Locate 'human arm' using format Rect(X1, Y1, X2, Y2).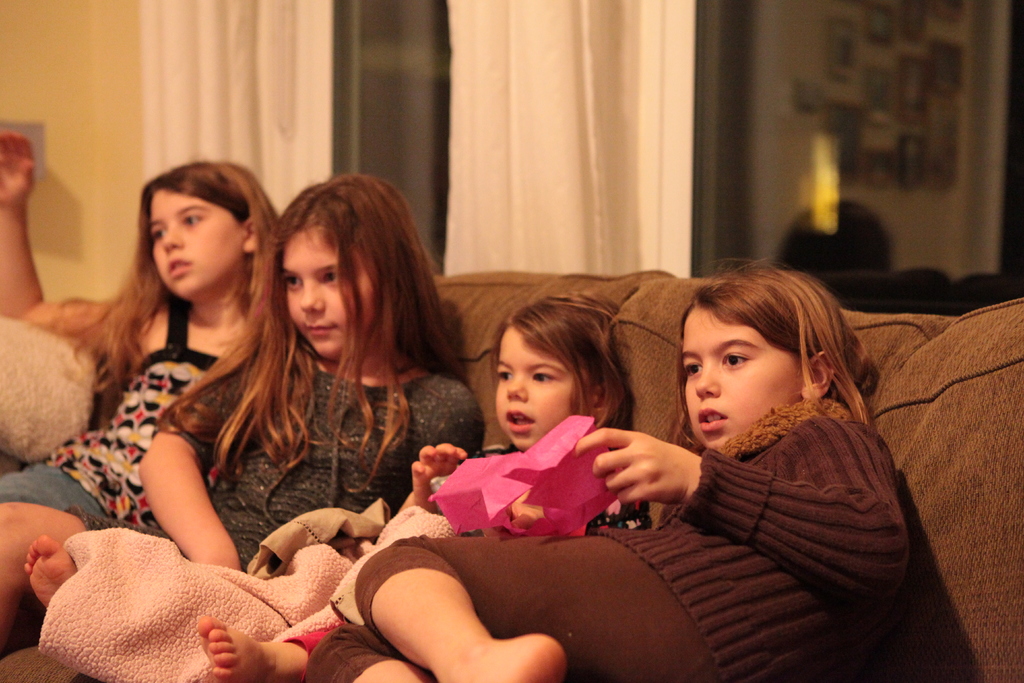
Rect(572, 407, 906, 625).
